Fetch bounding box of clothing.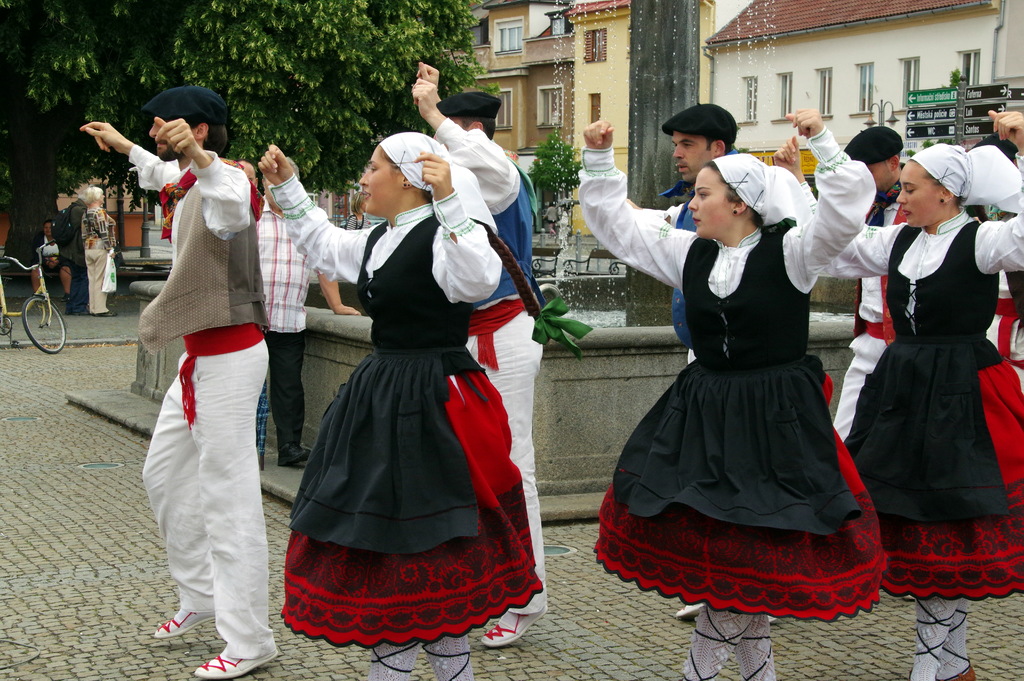
Bbox: [left=430, top=113, right=551, bottom=619].
